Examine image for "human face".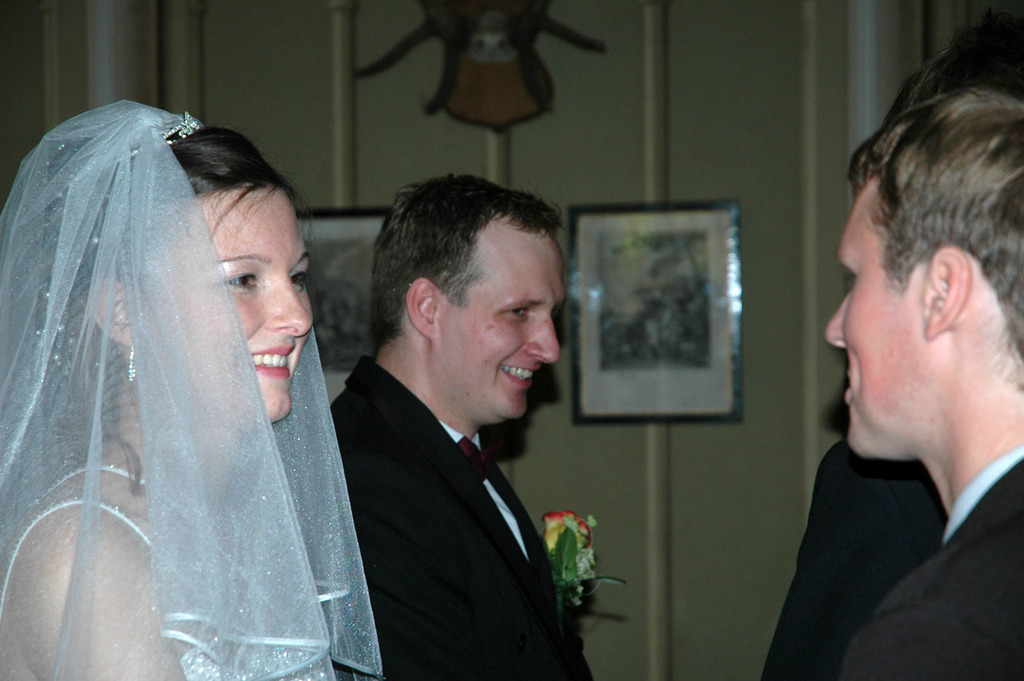
Examination result: x1=434 y1=228 x2=561 y2=425.
